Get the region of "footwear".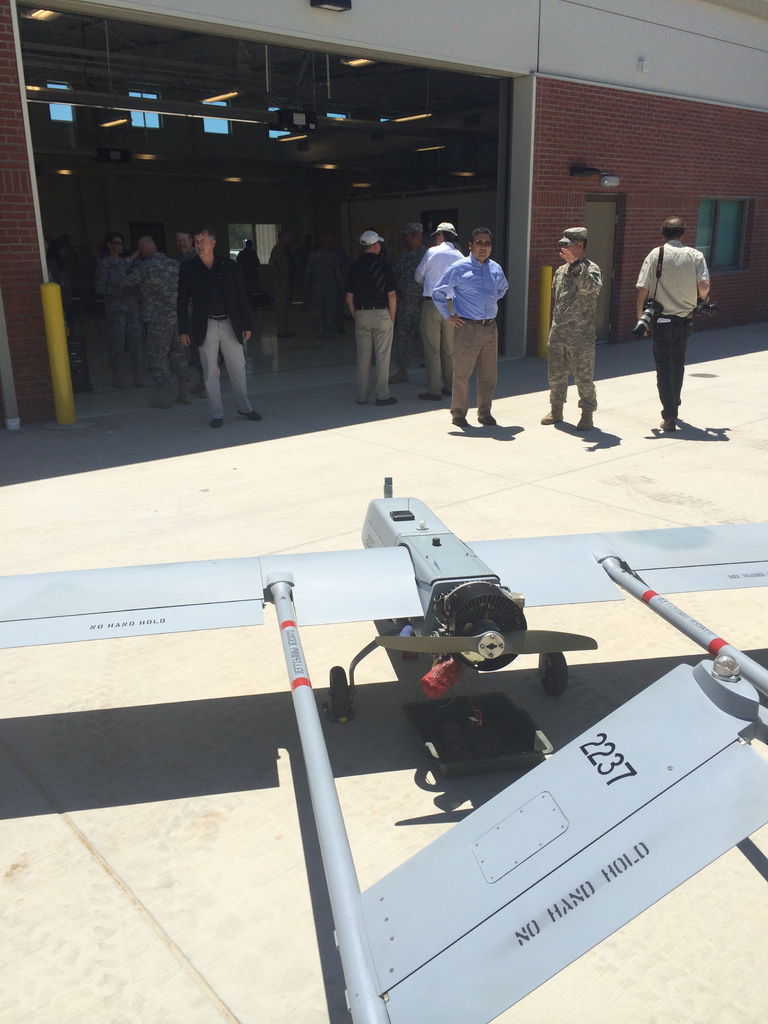
[477, 420, 498, 428].
